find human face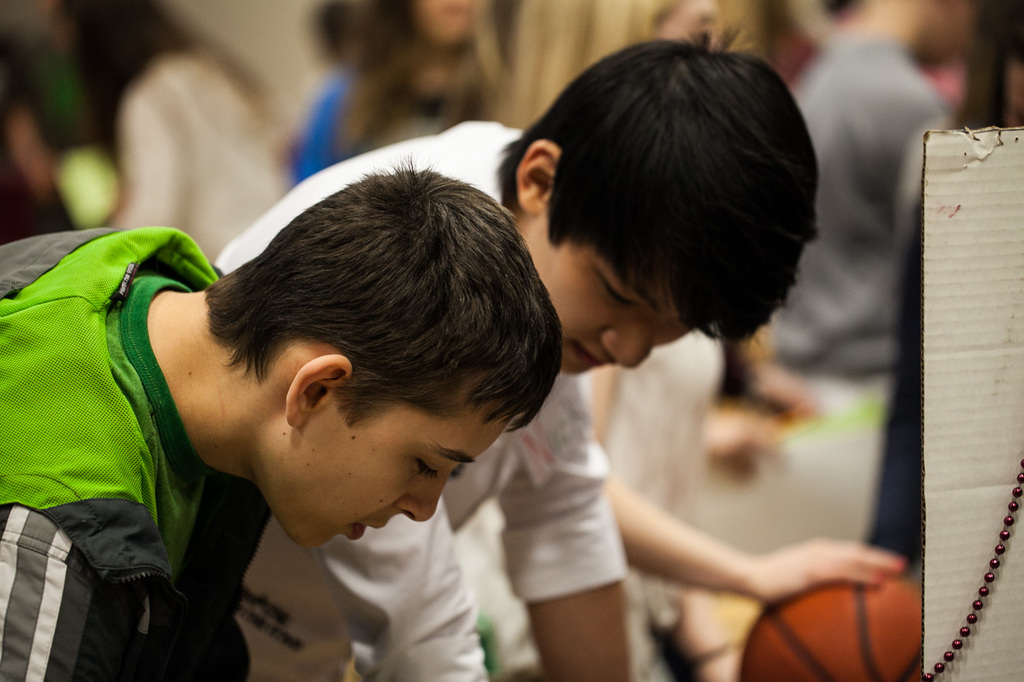
x1=533, y1=225, x2=708, y2=371
